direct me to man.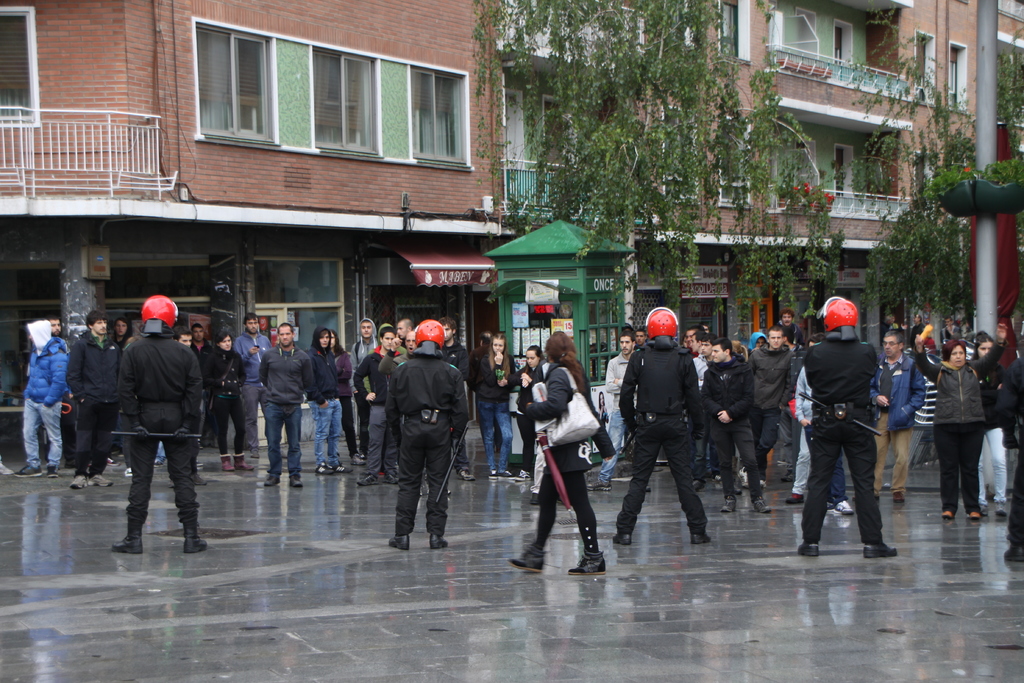
Direction: 610, 302, 712, 547.
